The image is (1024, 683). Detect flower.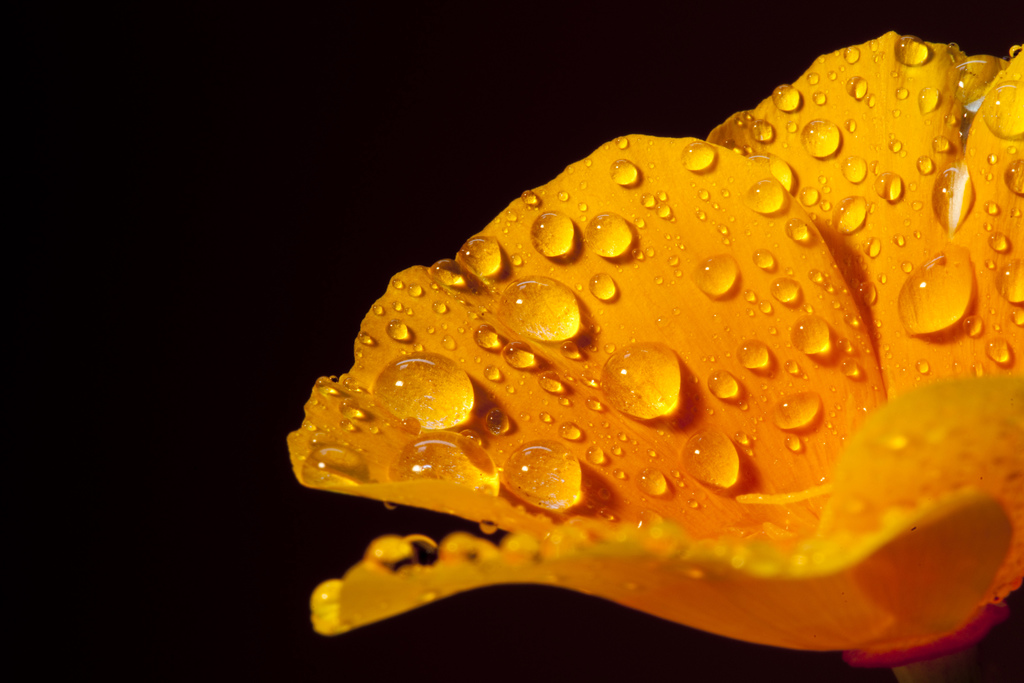
Detection: (283,50,961,624).
